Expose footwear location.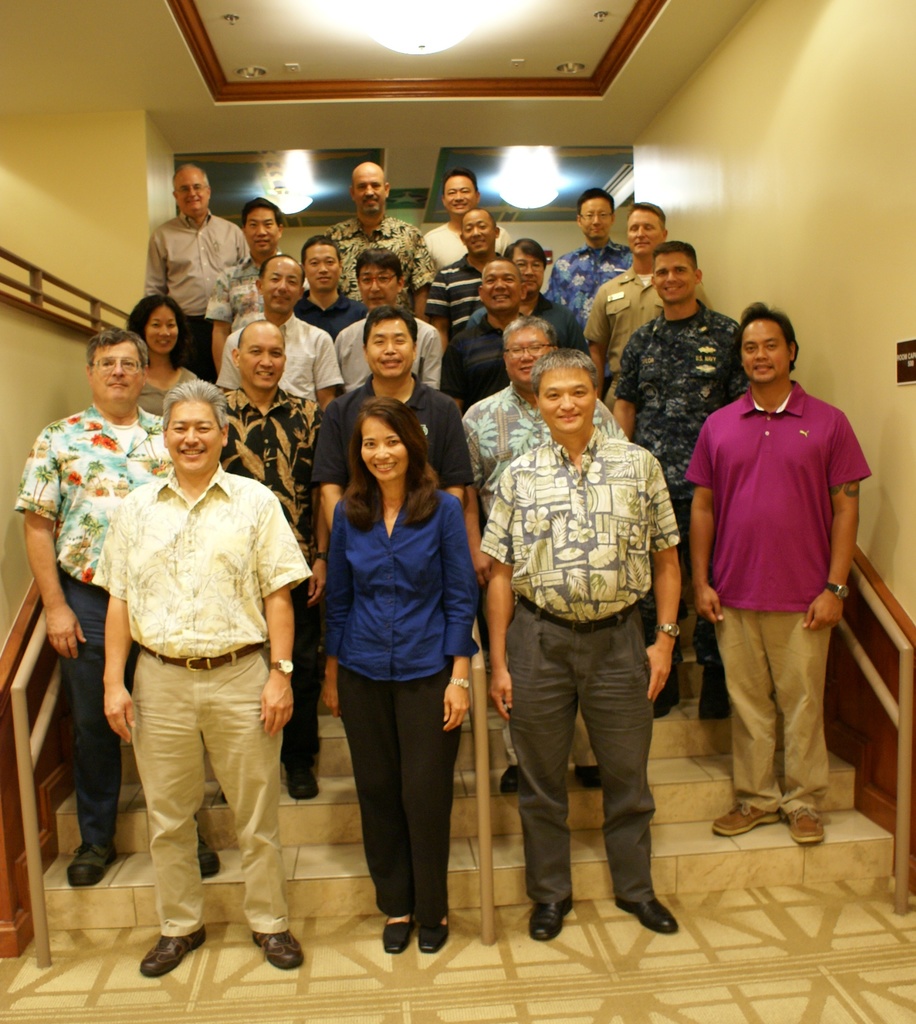
Exposed at Rect(533, 895, 571, 940).
